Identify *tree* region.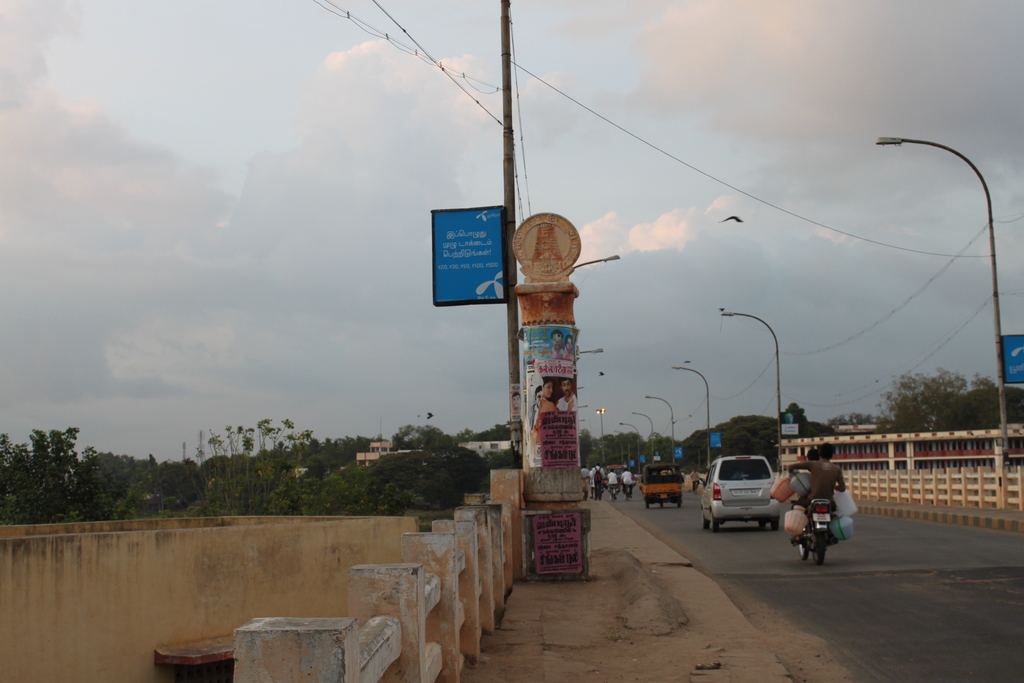
Region: bbox=[190, 418, 320, 515].
